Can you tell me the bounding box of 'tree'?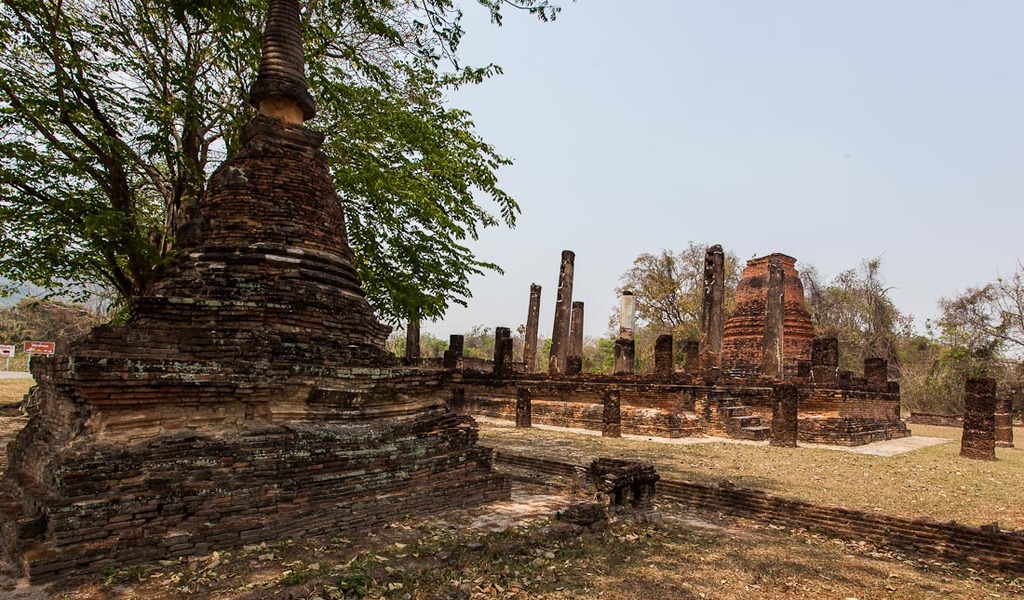
0, 0, 590, 369.
